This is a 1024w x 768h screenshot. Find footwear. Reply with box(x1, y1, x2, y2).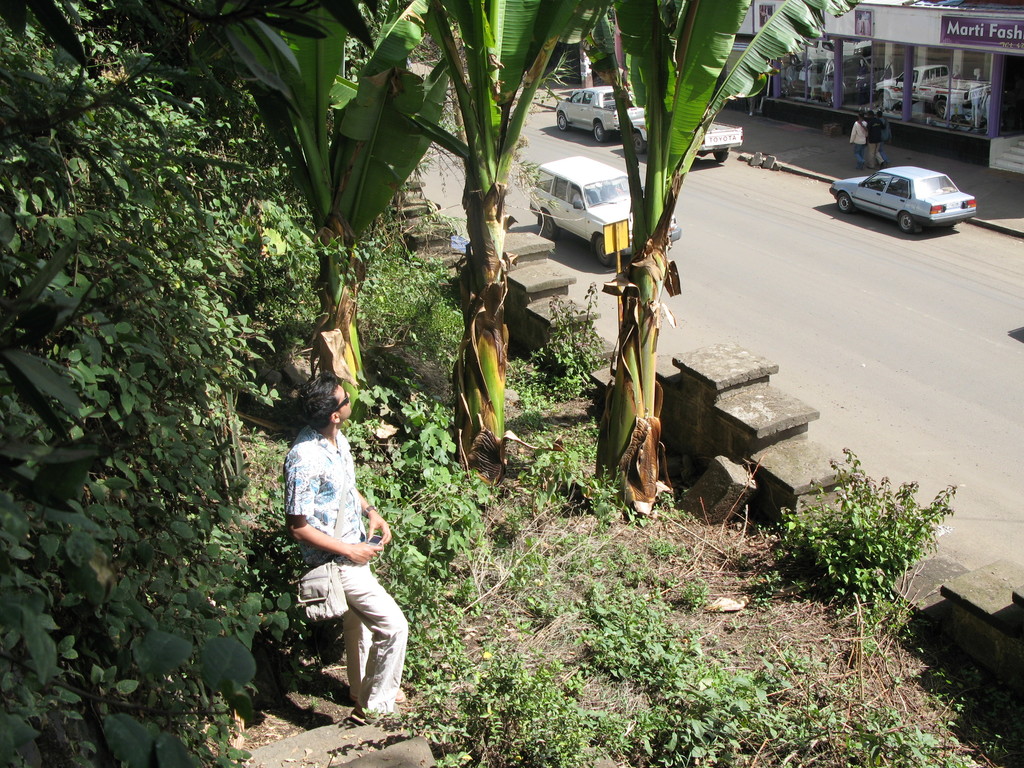
box(393, 682, 406, 707).
